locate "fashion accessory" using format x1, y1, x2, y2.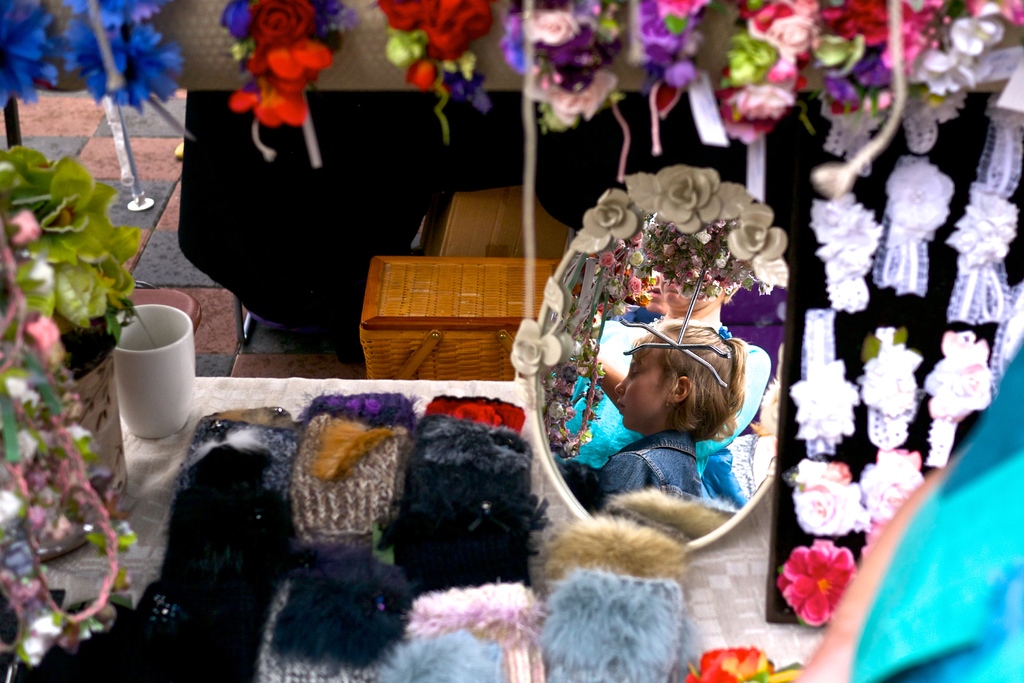
217, 0, 357, 168.
